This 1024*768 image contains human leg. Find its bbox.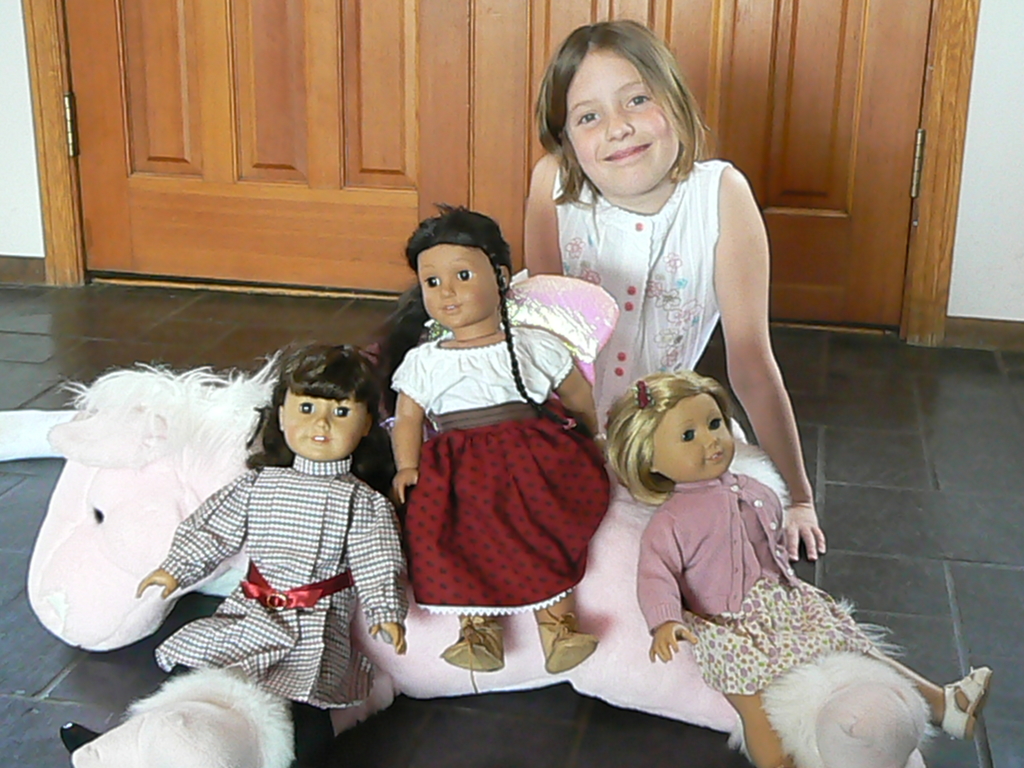
detection(761, 576, 989, 737).
